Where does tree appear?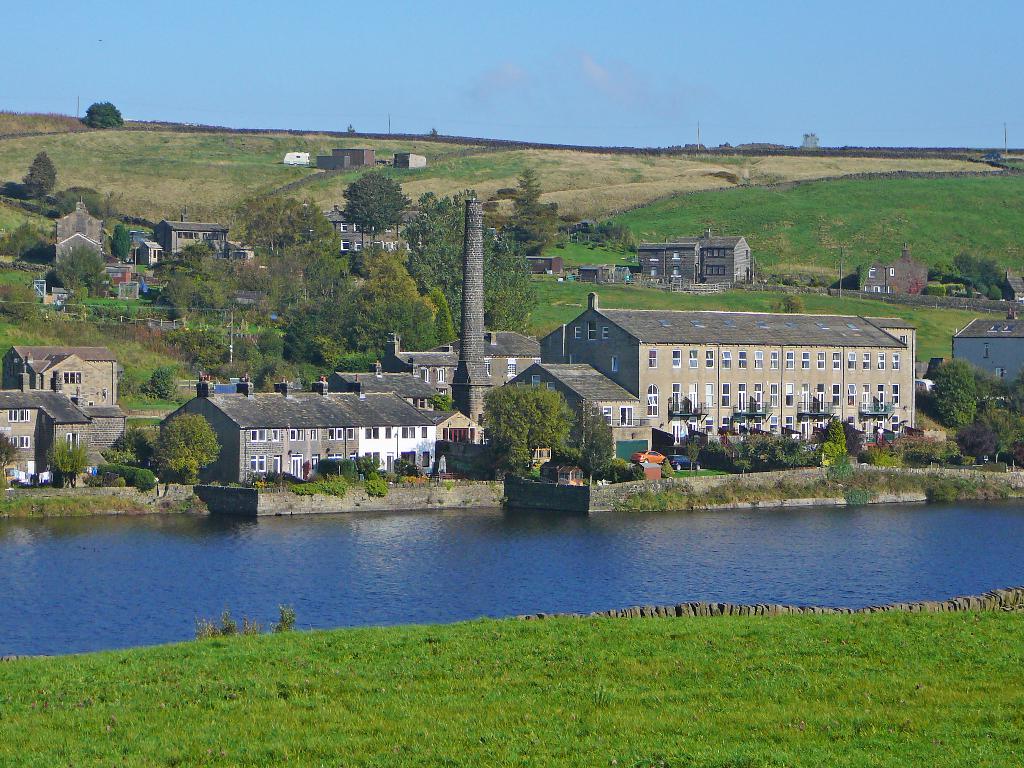
Appears at <region>52, 246, 104, 296</region>.
